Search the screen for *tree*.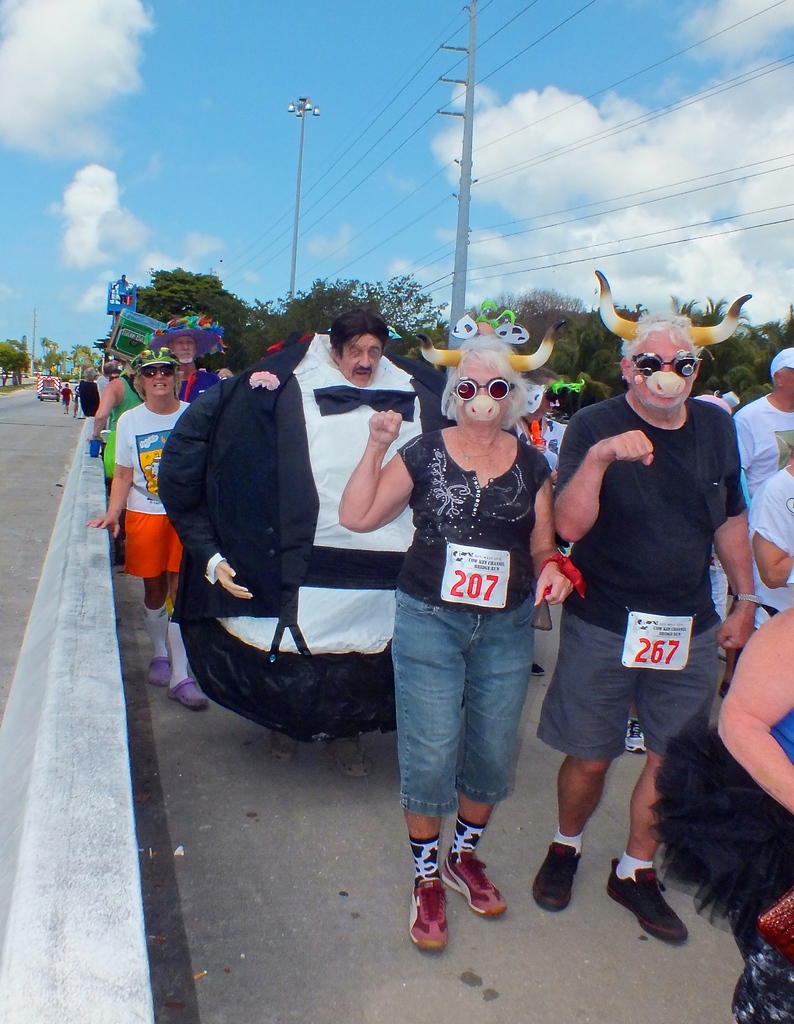
Found at [0, 333, 35, 390].
